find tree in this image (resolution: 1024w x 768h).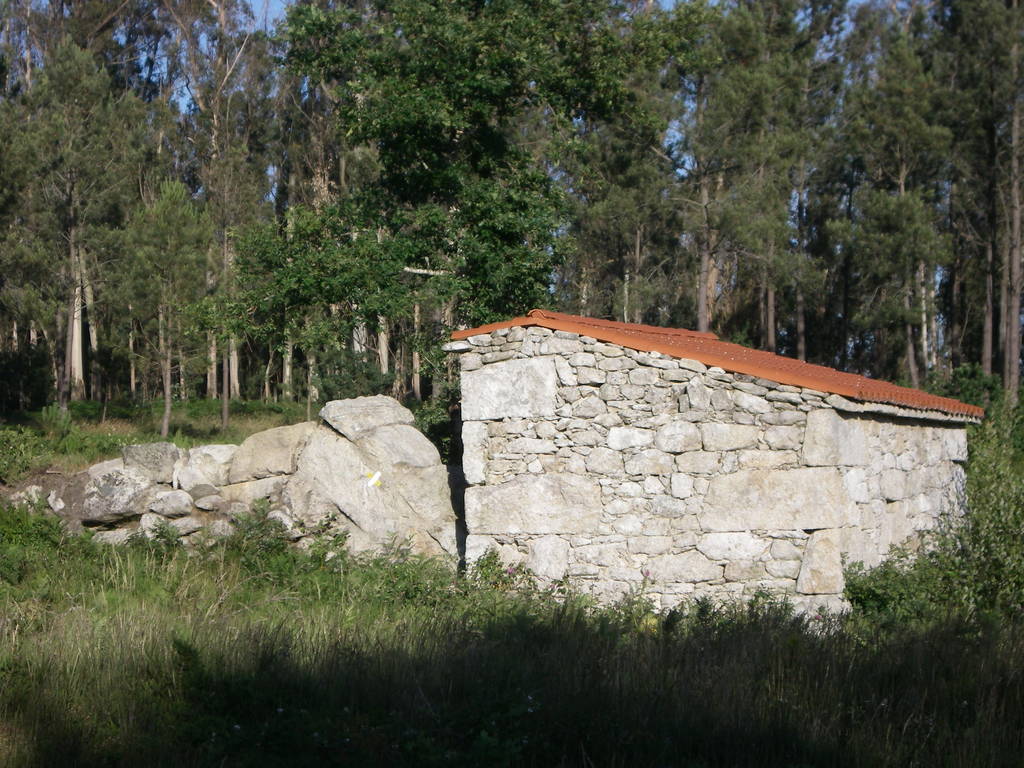
x1=0 y1=45 x2=129 y2=404.
